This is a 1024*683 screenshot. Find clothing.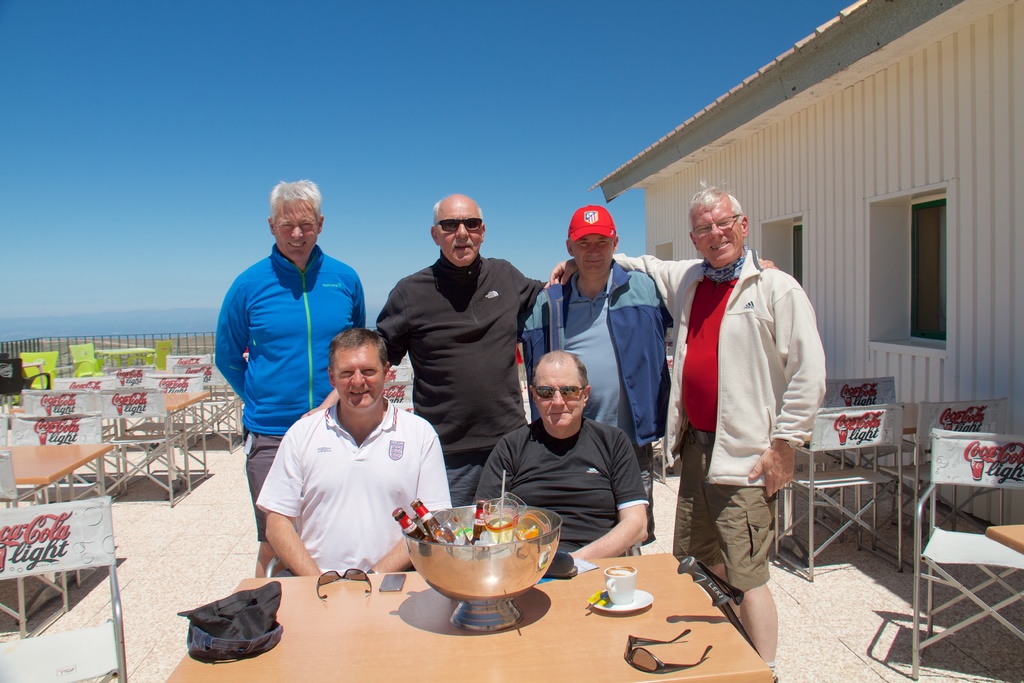
Bounding box: 476/416/651/555.
